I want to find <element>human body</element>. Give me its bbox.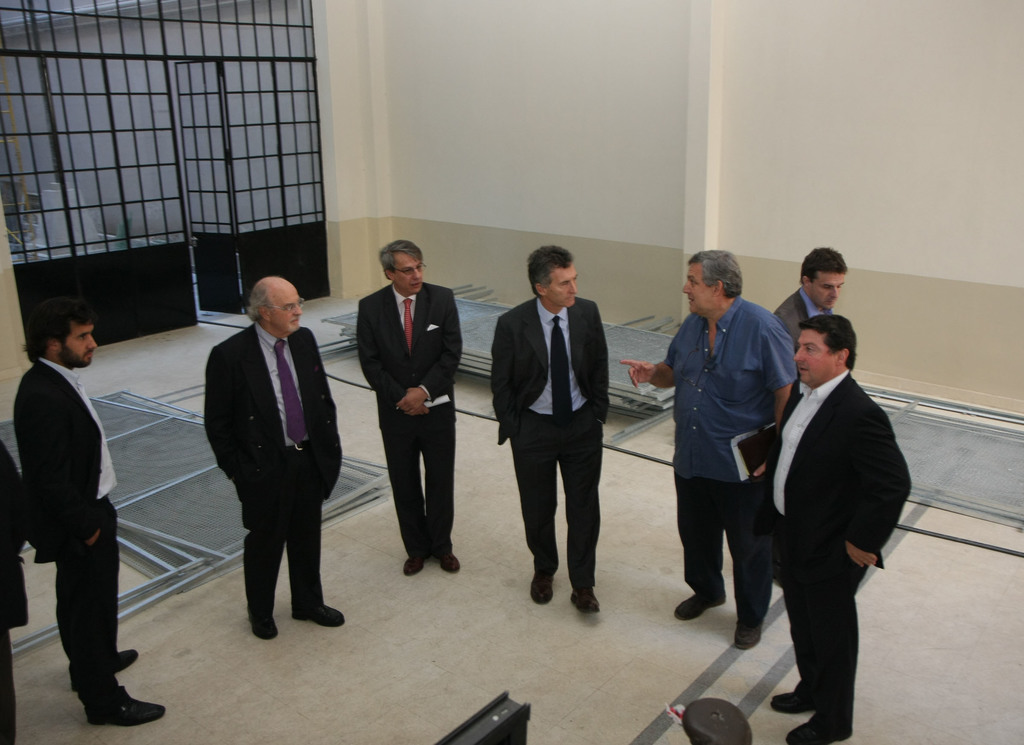
bbox=[355, 278, 463, 581].
